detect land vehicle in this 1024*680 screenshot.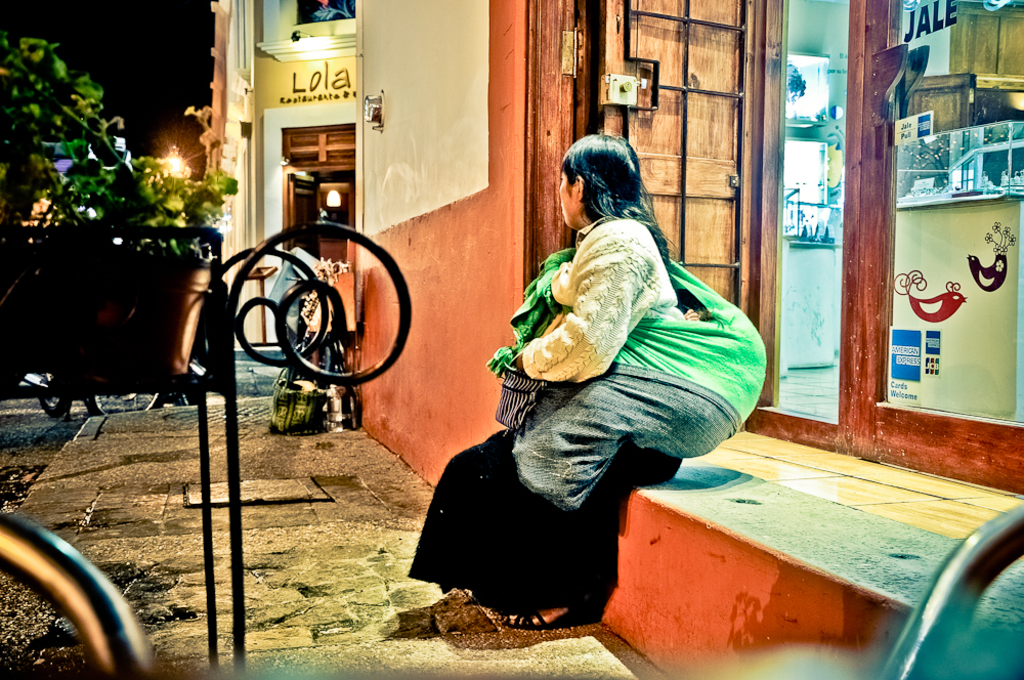
Detection: left=39, top=394, right=163, bottom=418.
